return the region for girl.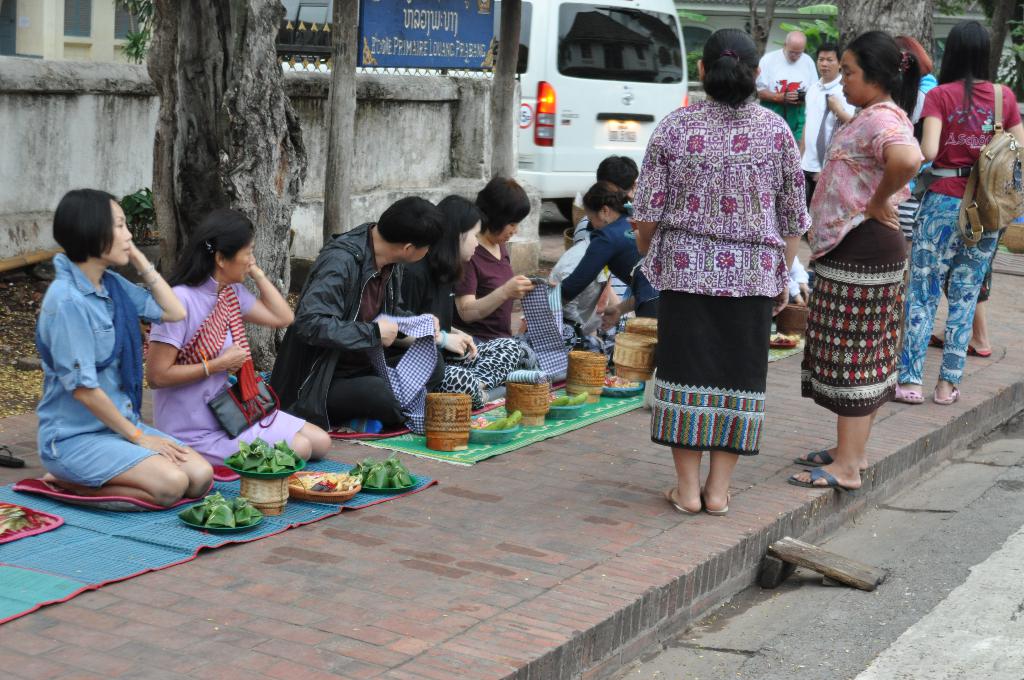
899:20:1023:403.
